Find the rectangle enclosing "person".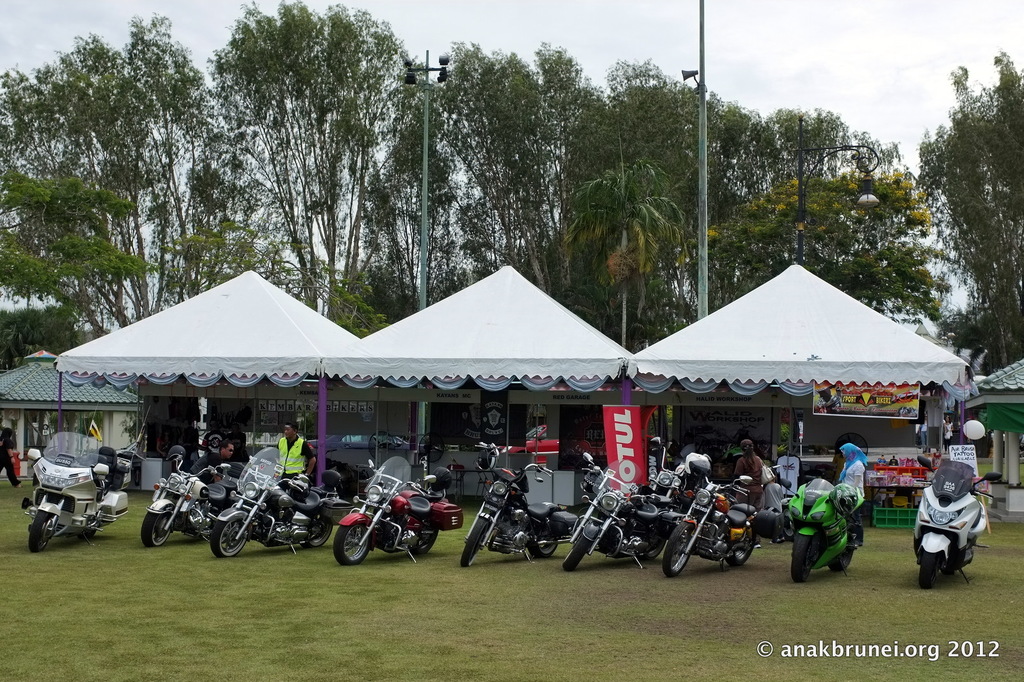
bbox=(0, 423, 20, 487).
